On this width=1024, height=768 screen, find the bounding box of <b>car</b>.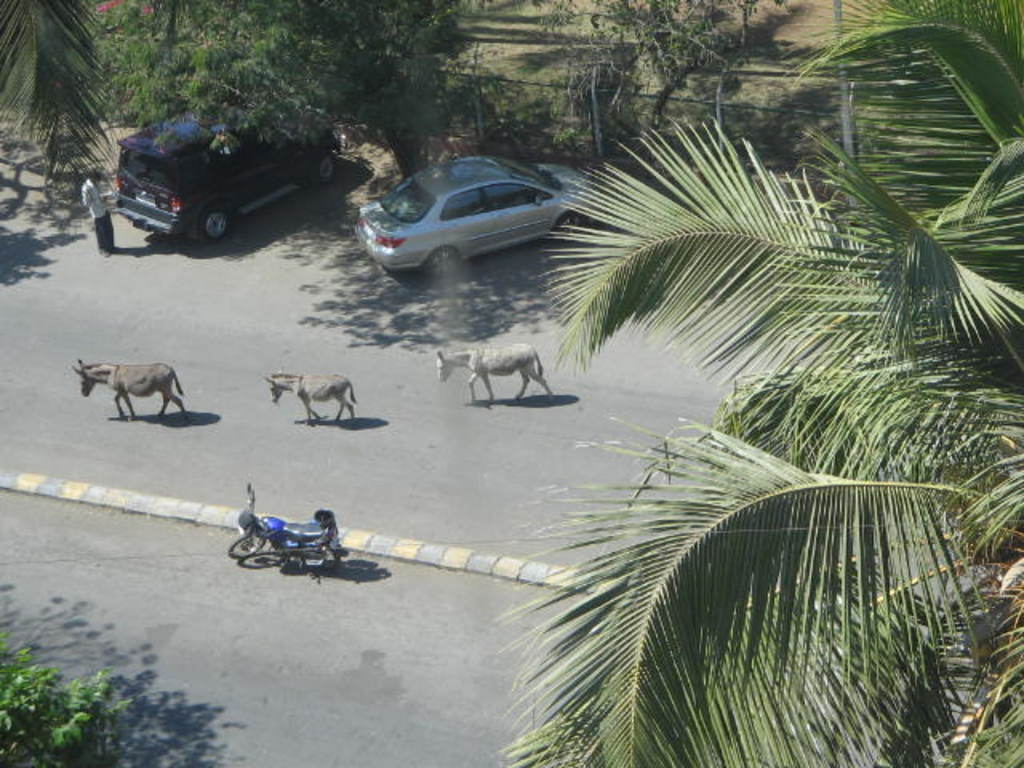
Bounding box: crop(114, 83, 344, 243).
